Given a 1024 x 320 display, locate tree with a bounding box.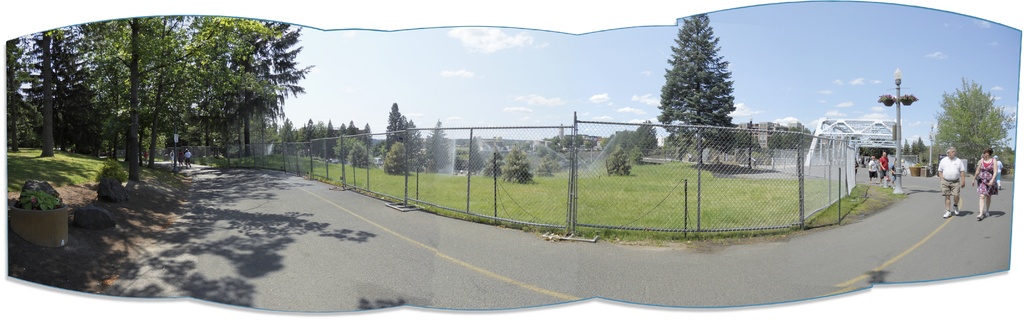
Located: Rect(383, 100, 414, 159).
